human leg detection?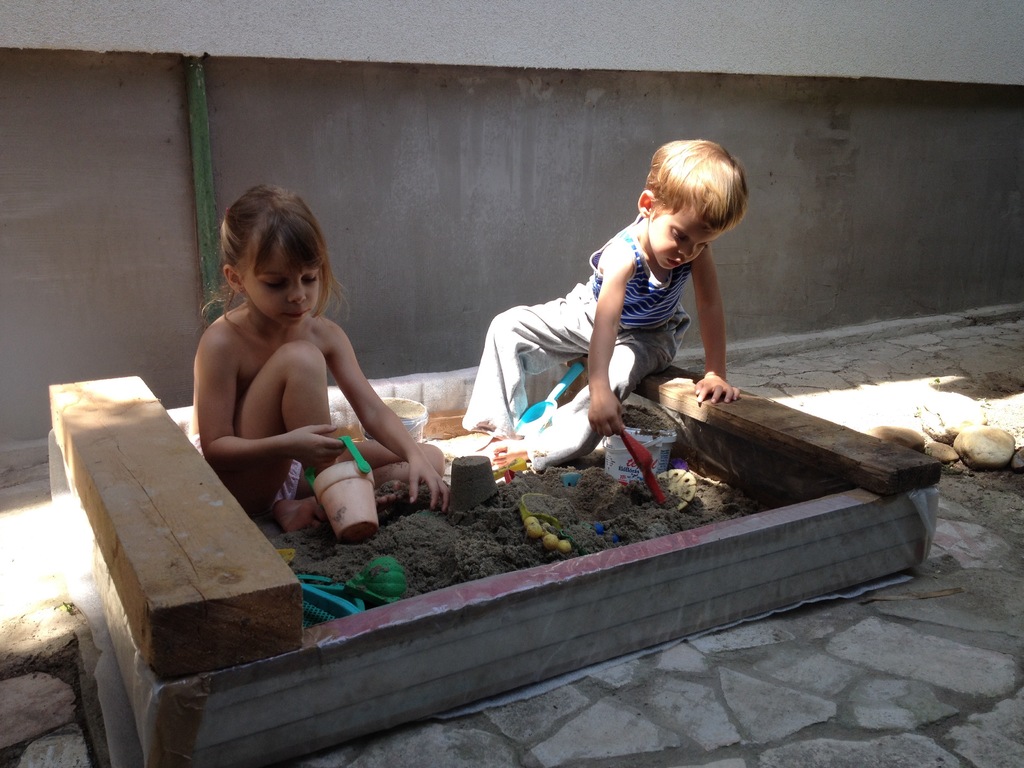
region(514, 331, 657, 468)
